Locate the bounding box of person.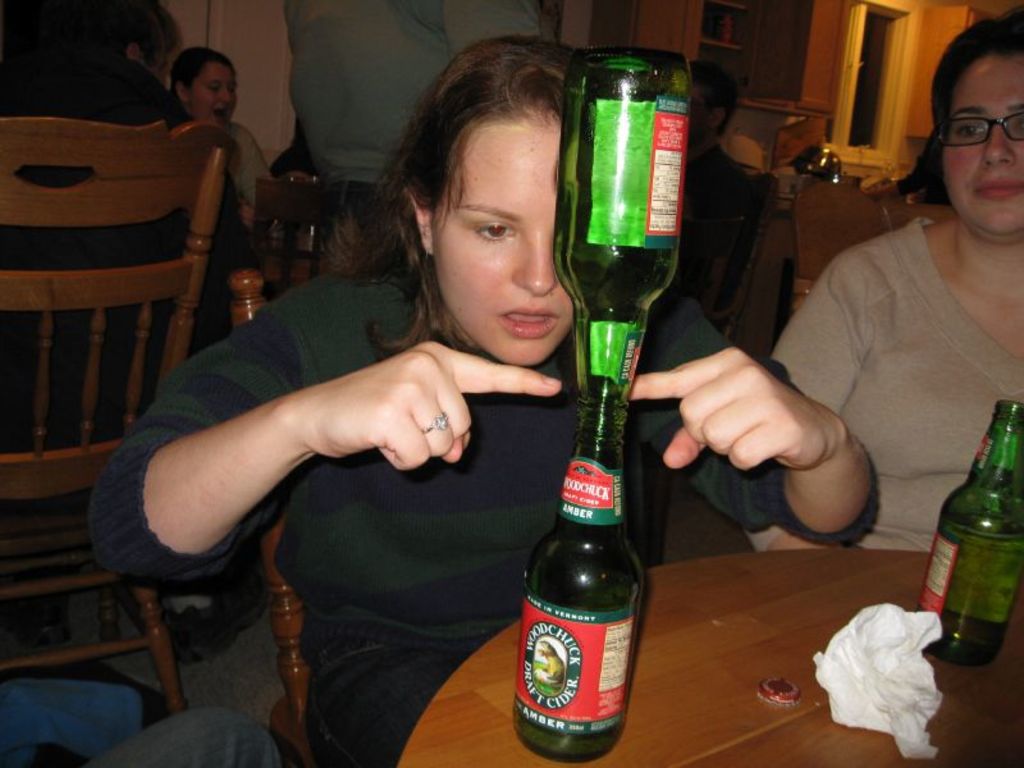
Bounding box: (left=157, top=37, right=311, bottom=261).
